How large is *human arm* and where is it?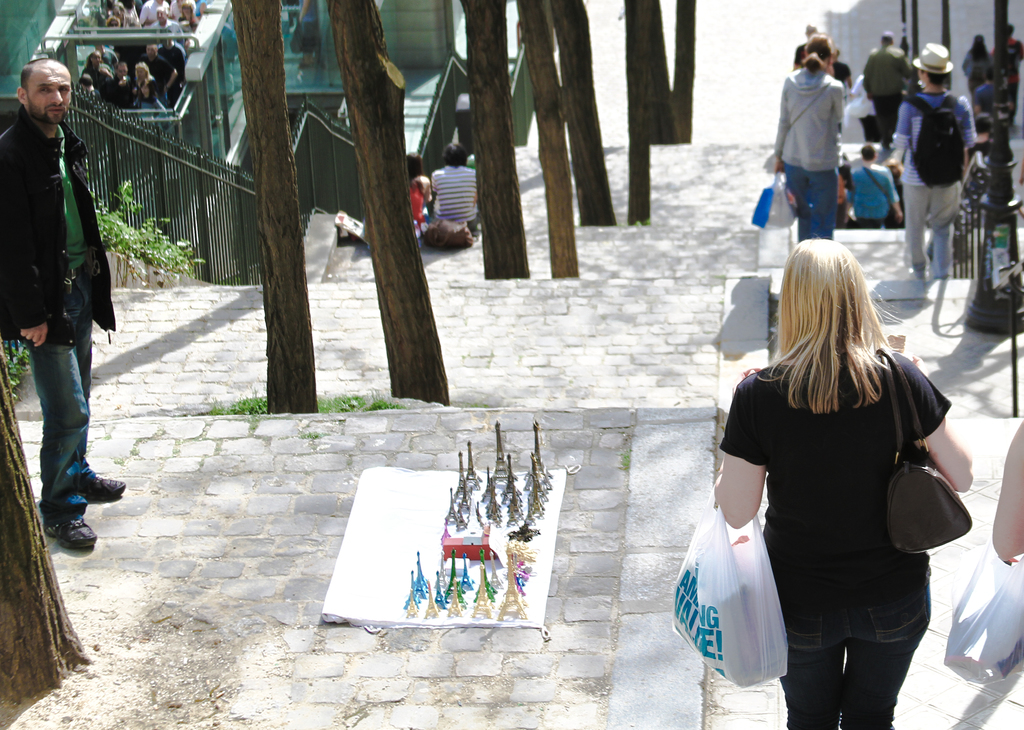
Bounding box: <box>959,92,989,149</box>.
